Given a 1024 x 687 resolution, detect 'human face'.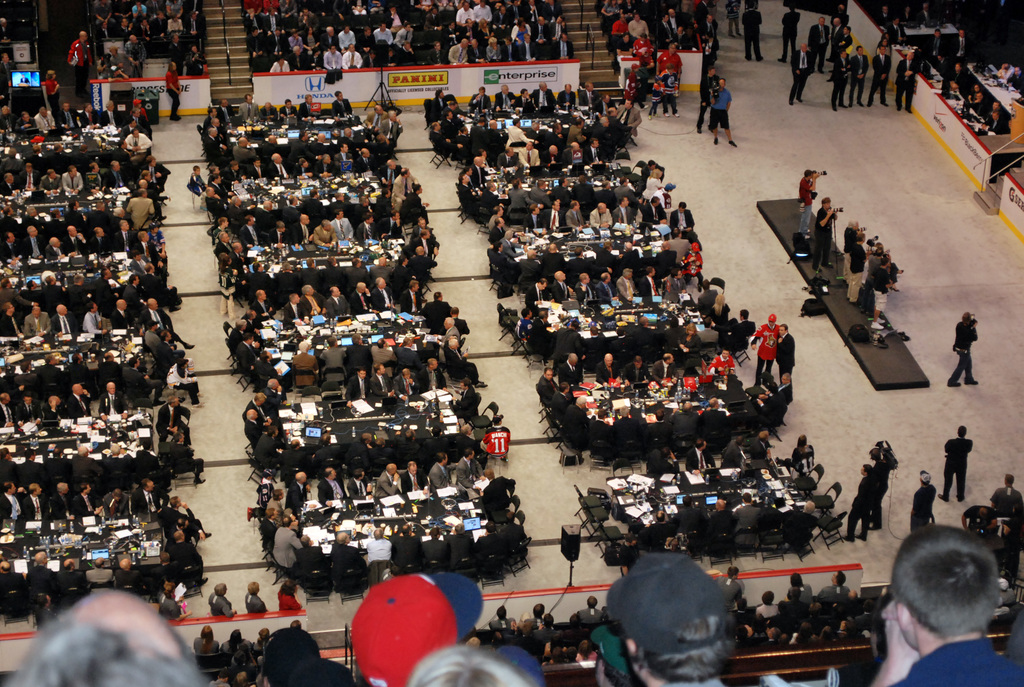
529 0 536 8.
